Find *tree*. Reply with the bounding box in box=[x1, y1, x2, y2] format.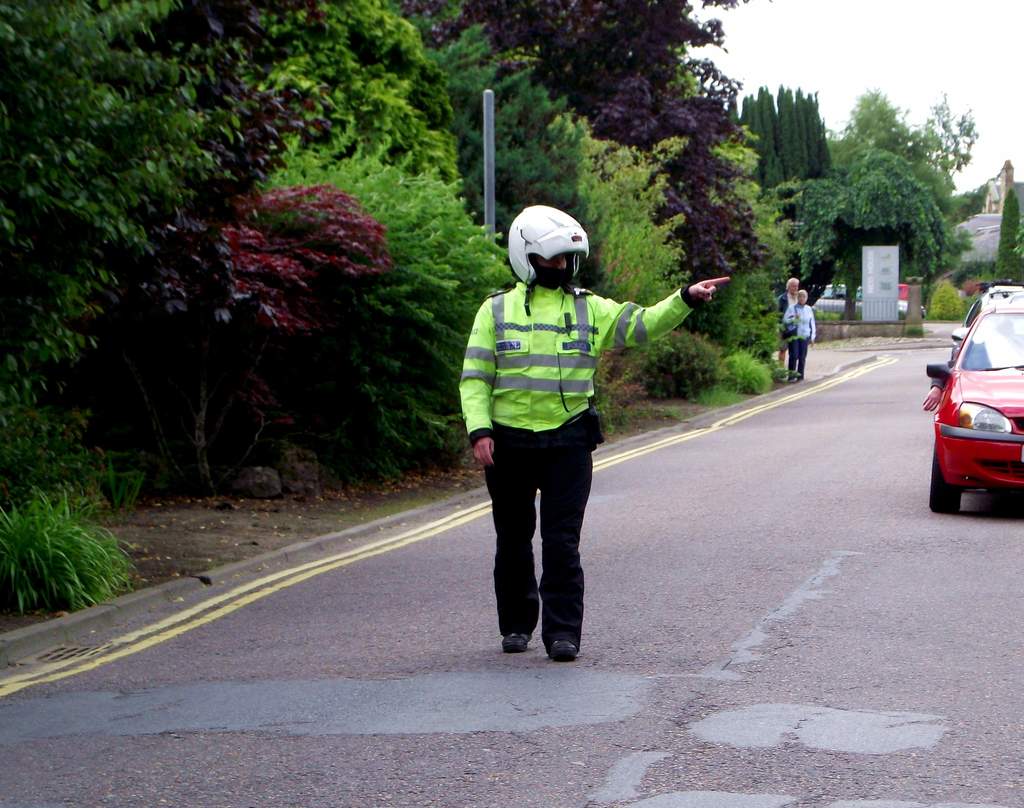
box=[0, 0, 1023, 631].
